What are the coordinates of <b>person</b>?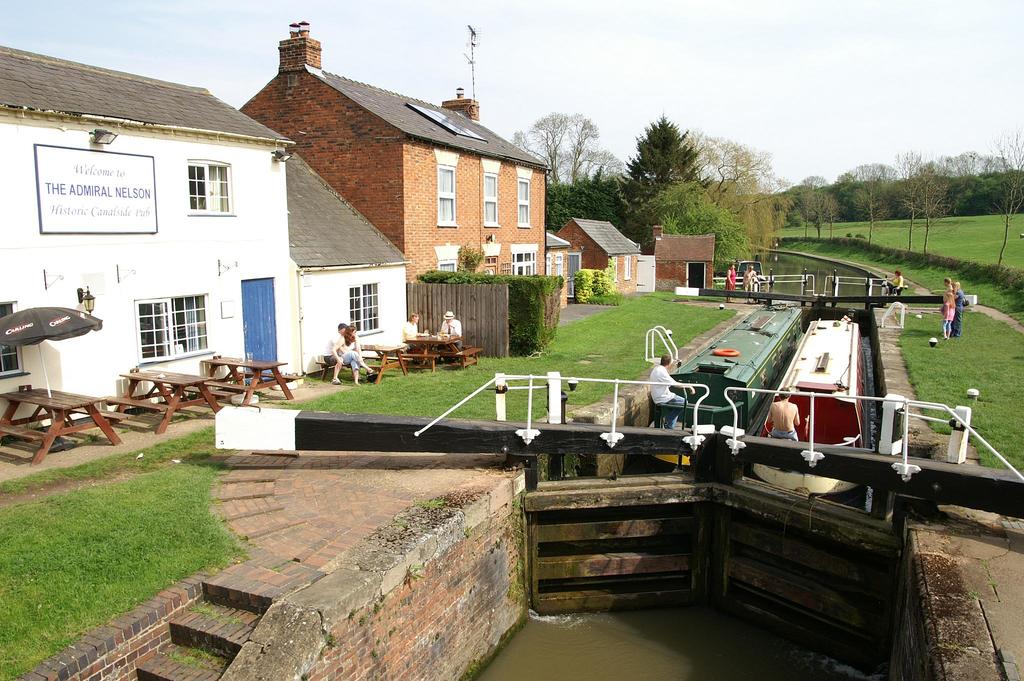
detection(332, 316, 351, 381).
